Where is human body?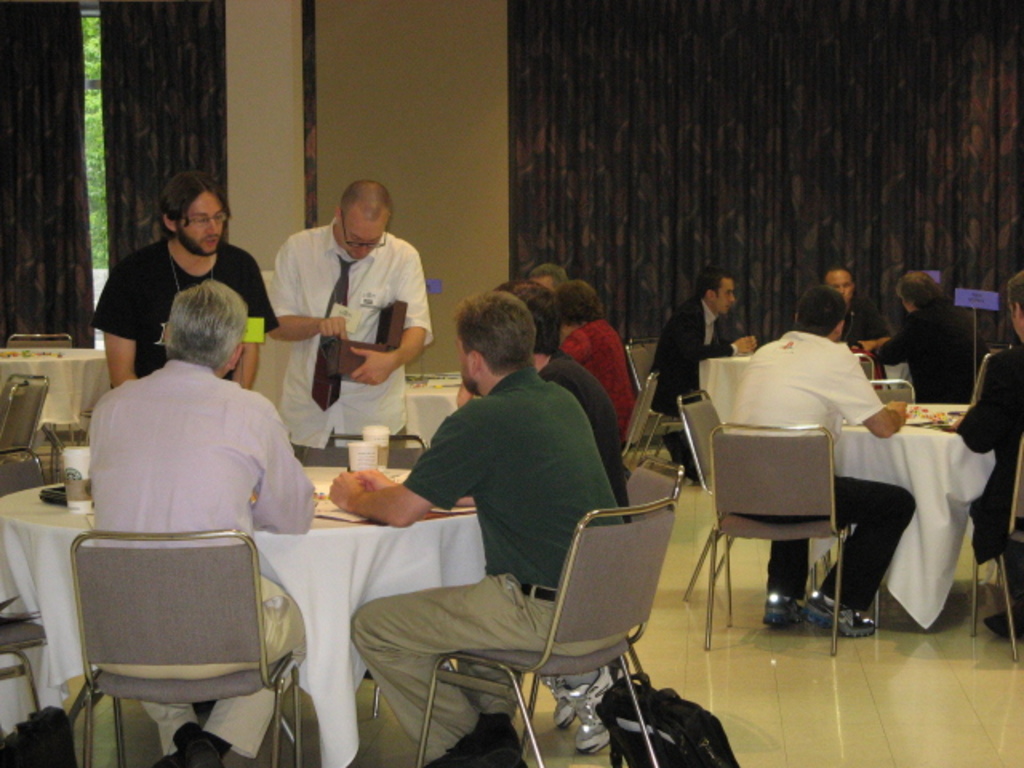
[left=82, top=371, right=309, bottom=766].
